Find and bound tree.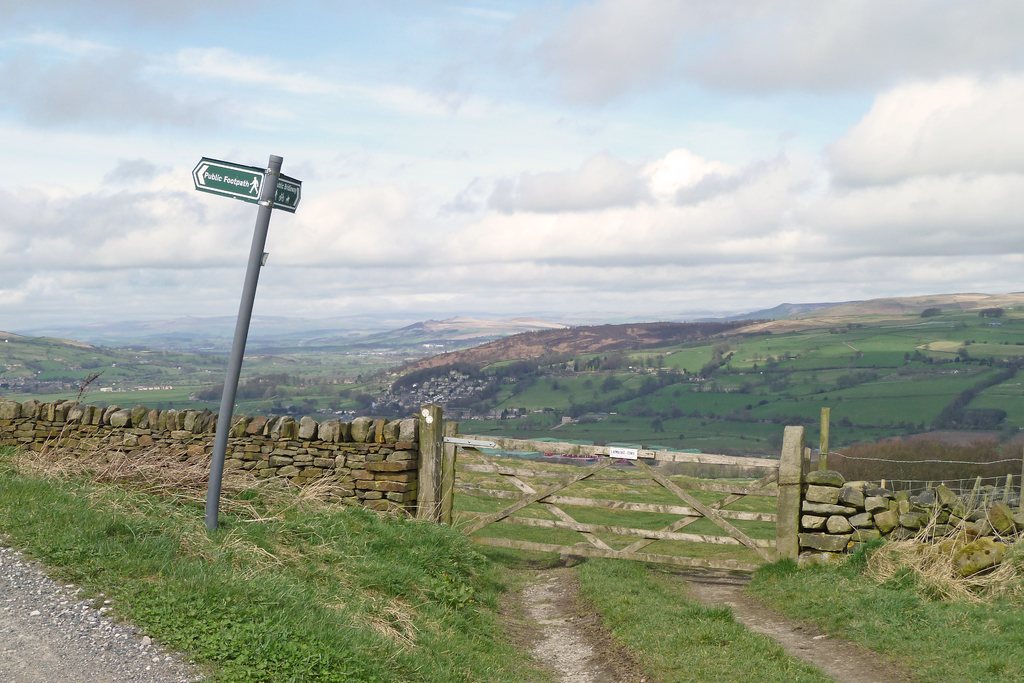
Bound: {"x1": 650, "y1": 416, "x2": 666, "y2": 432}.
